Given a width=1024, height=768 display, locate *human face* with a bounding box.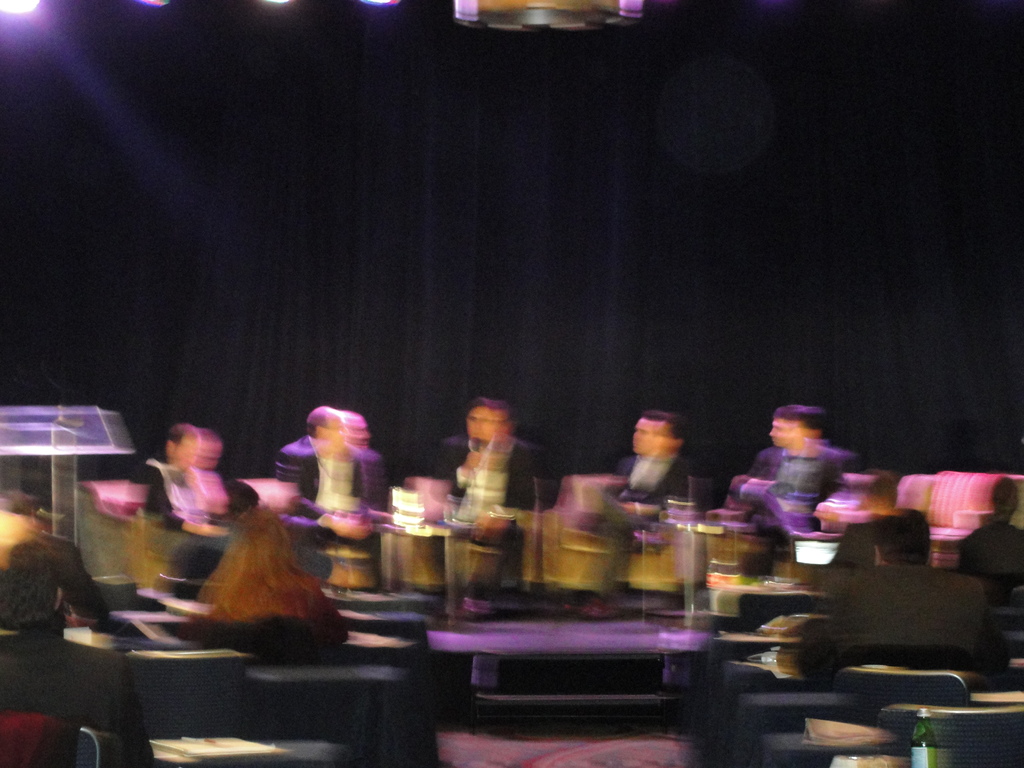
Located: 316 404 347 459.
